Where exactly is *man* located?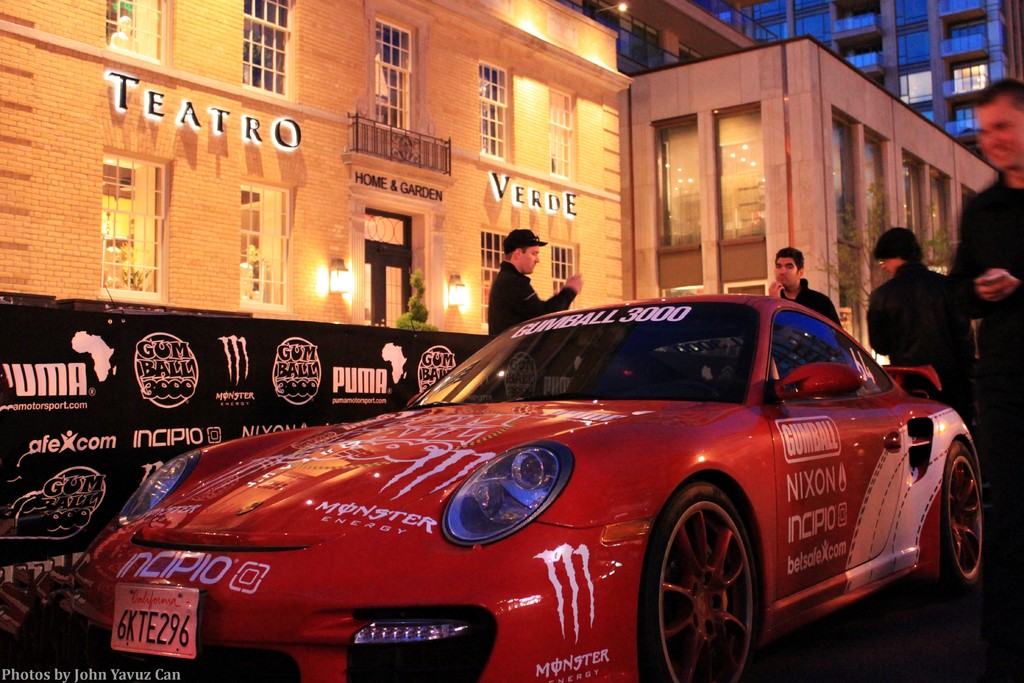
Its bounding box is x1=488 y1=234 x2=566 y2=322.
